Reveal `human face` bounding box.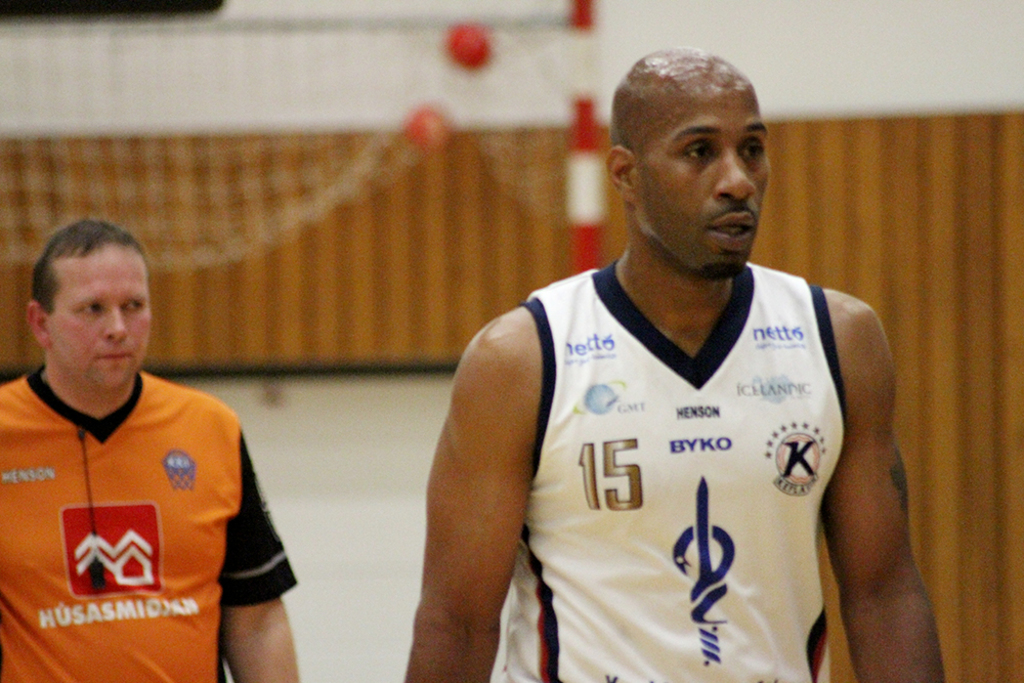
Revealed: <bbox>638, 74, 775, 280</bbox>.
